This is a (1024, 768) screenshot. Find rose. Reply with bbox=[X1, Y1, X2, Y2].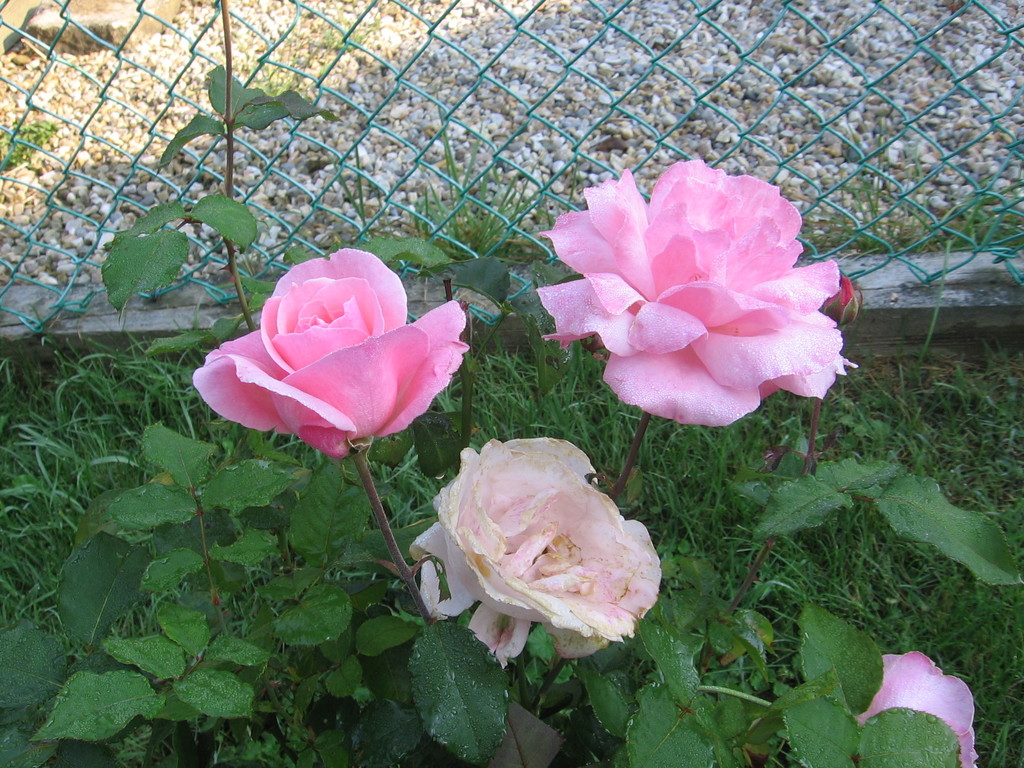
bbox=[537, 157, 862, 428].
